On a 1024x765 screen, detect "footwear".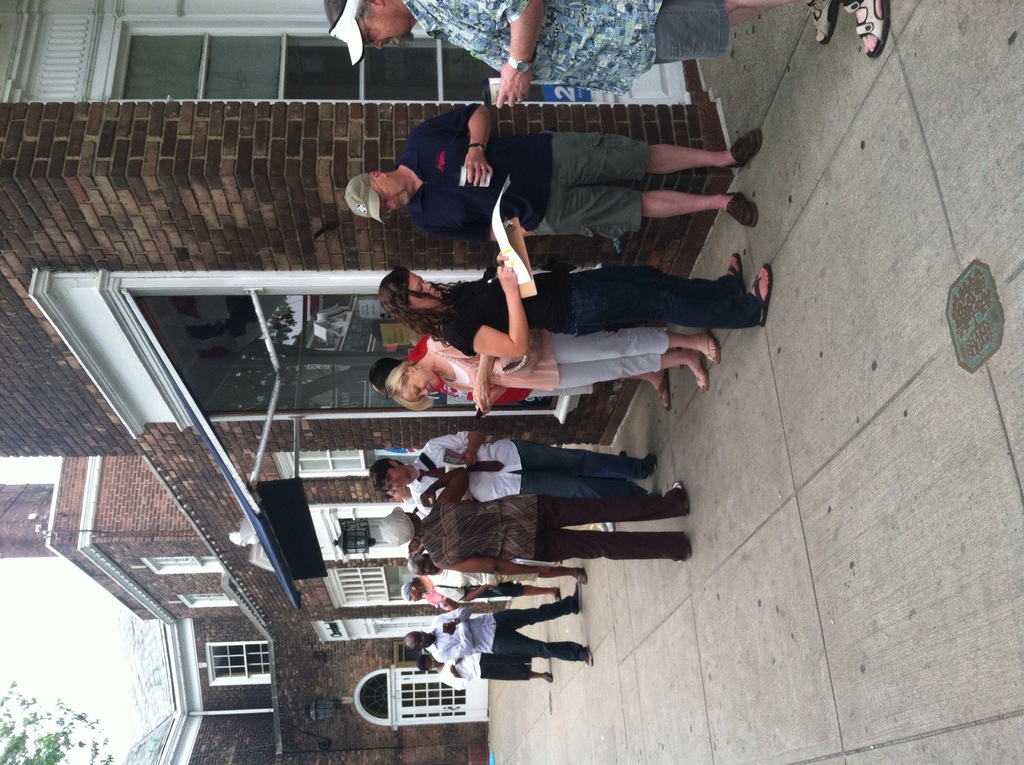
653 365 673 412.
